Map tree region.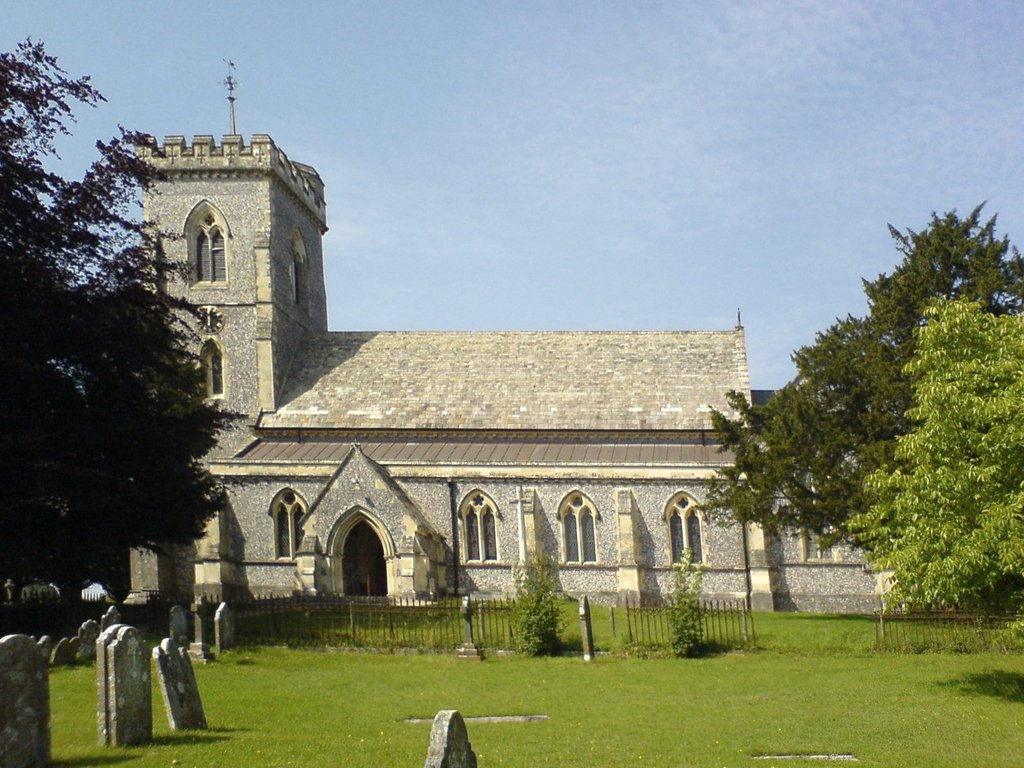
Mapped to detection(31, 100, 232, 676).
